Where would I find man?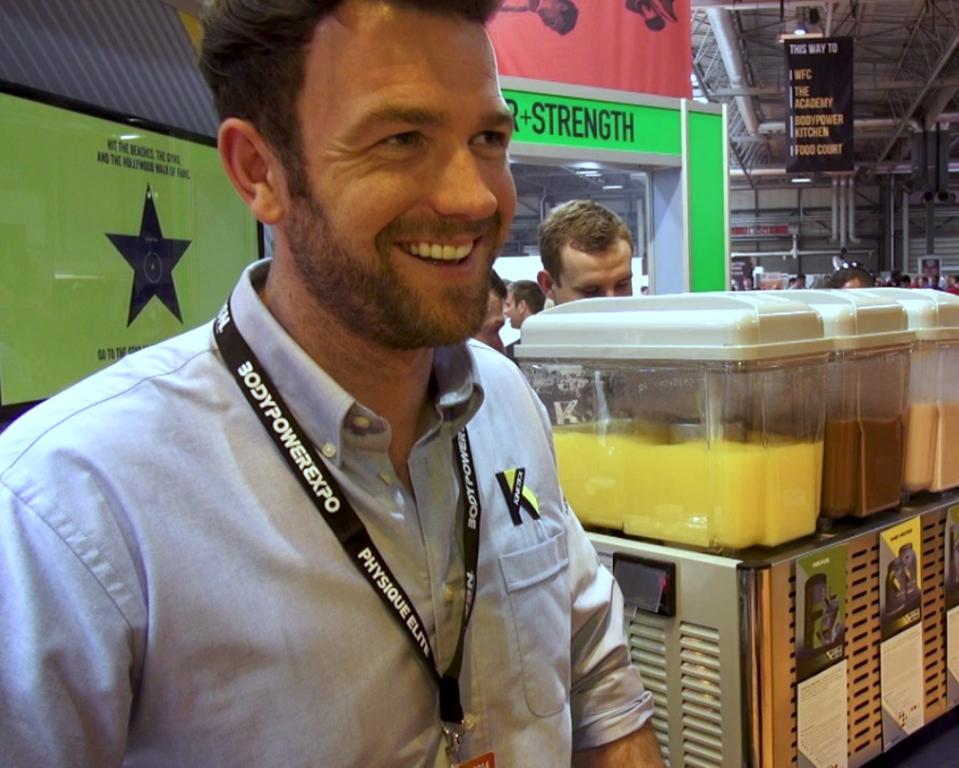
At x1=44 y1=12 x2=668 y2=747.
